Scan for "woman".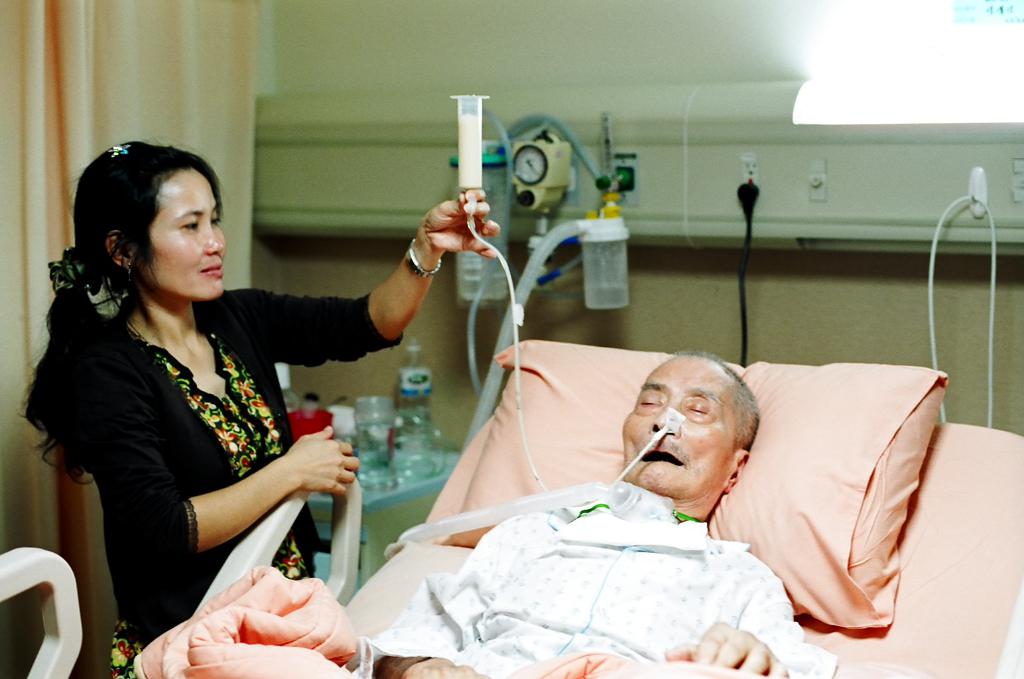
Scan result: <bbox>36, 141, 393, 668</bbox>.
